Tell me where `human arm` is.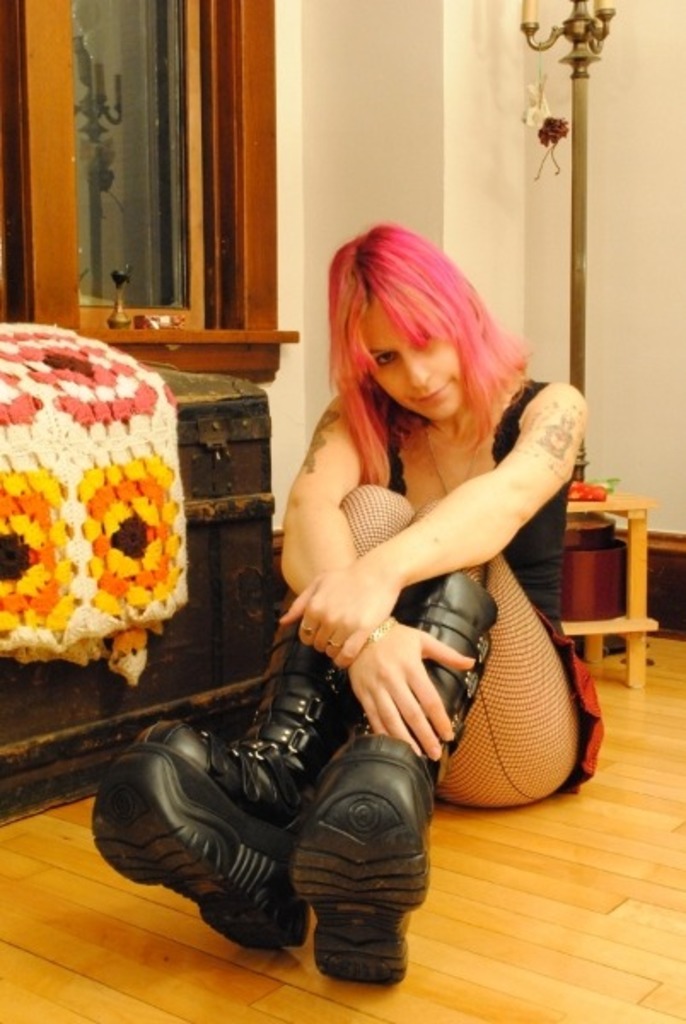
`human arm` is at crop(276, 387, 483, 766).
